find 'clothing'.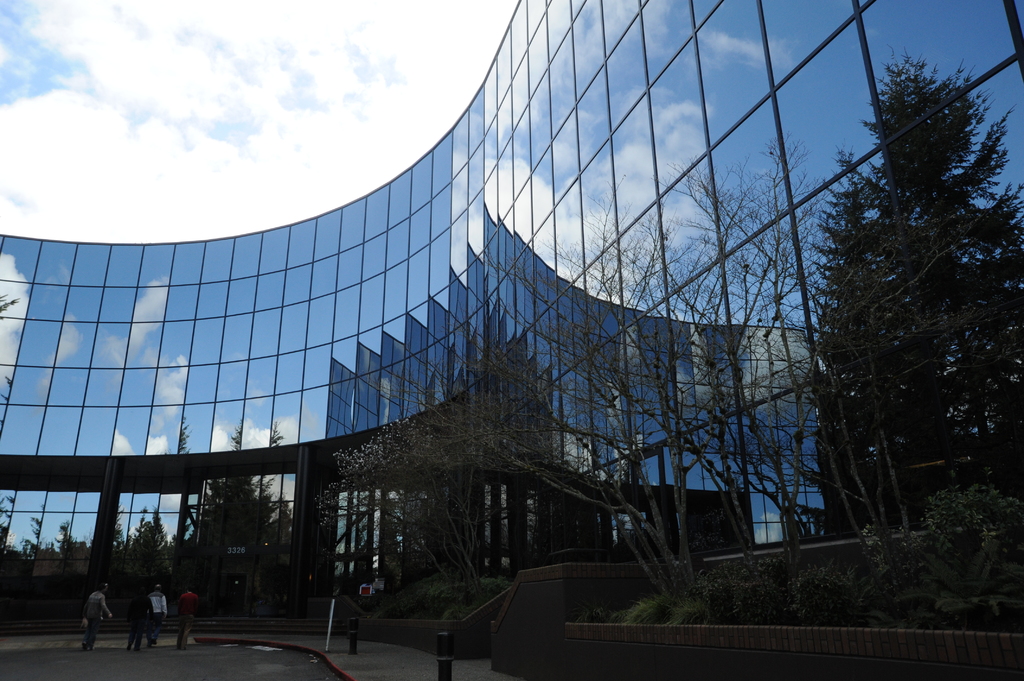
bbox=(178, 590, 209, 647).
